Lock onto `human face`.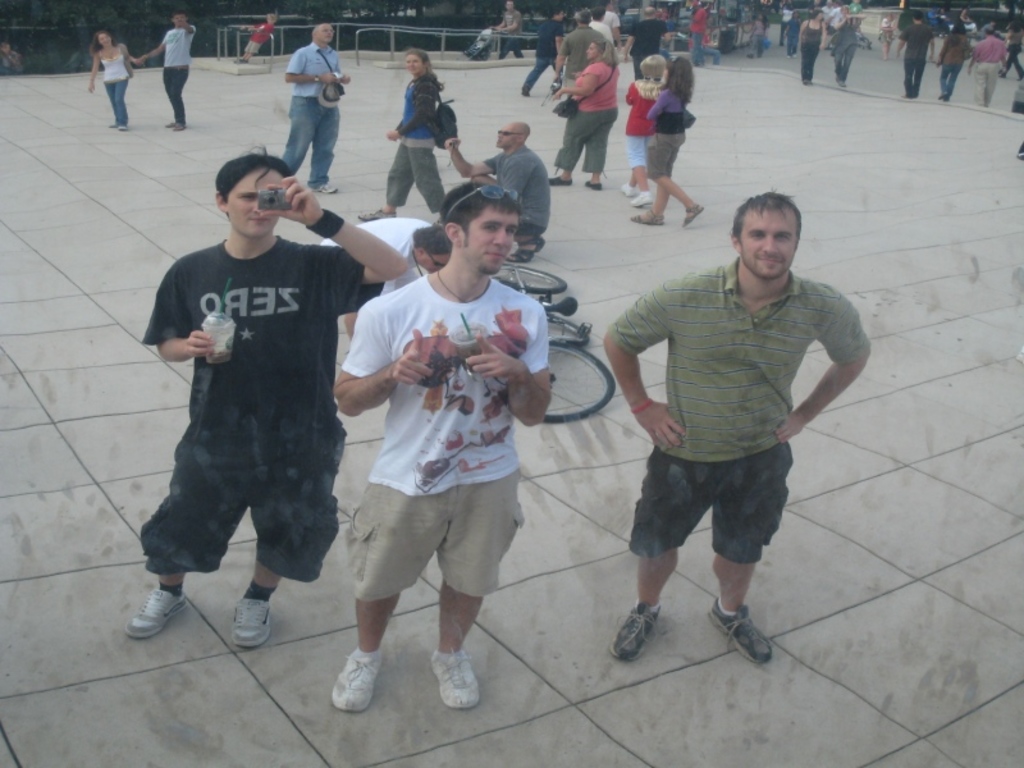
Locked: (left=311, top=23, right=330, bottom=45).
